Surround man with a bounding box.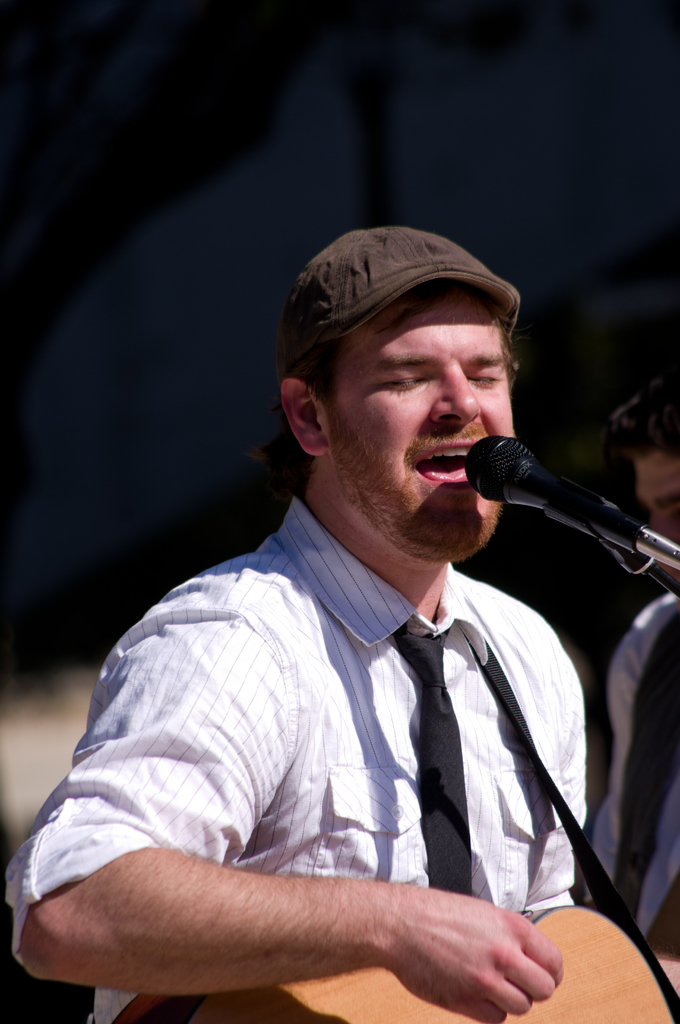
region(38, 225, 642, 1023).
